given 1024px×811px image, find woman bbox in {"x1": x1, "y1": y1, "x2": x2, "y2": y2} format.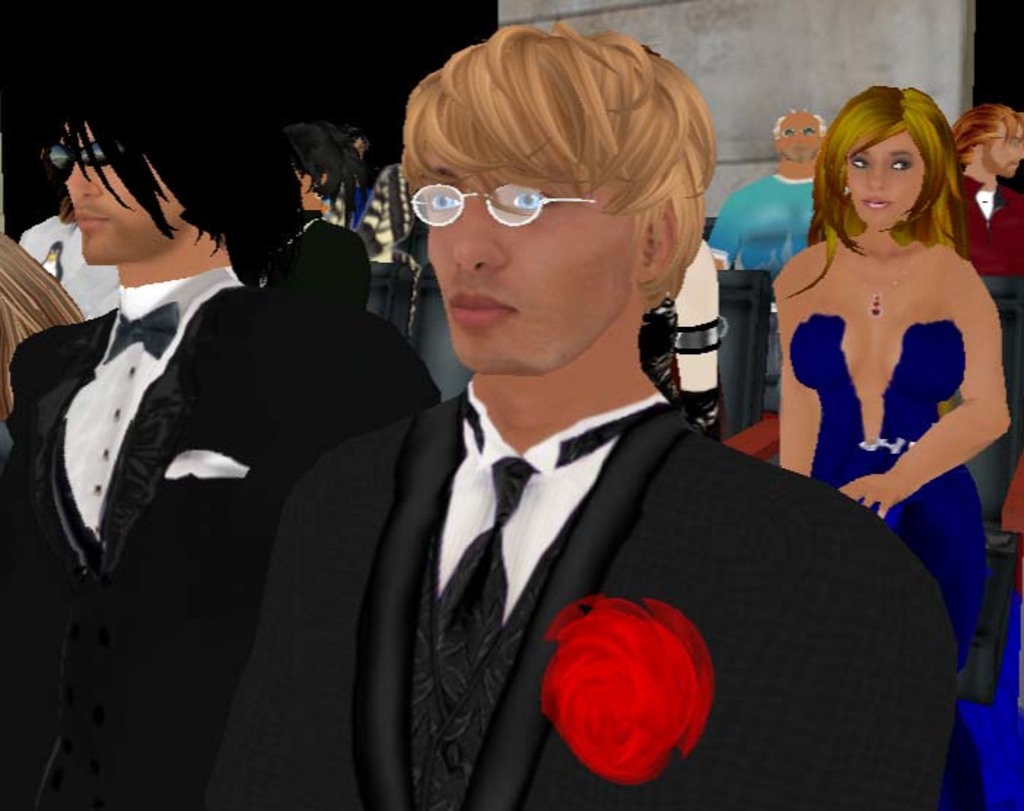
{"x1": 258, "y1": 120, "x2": 371, "y2": 308}.
